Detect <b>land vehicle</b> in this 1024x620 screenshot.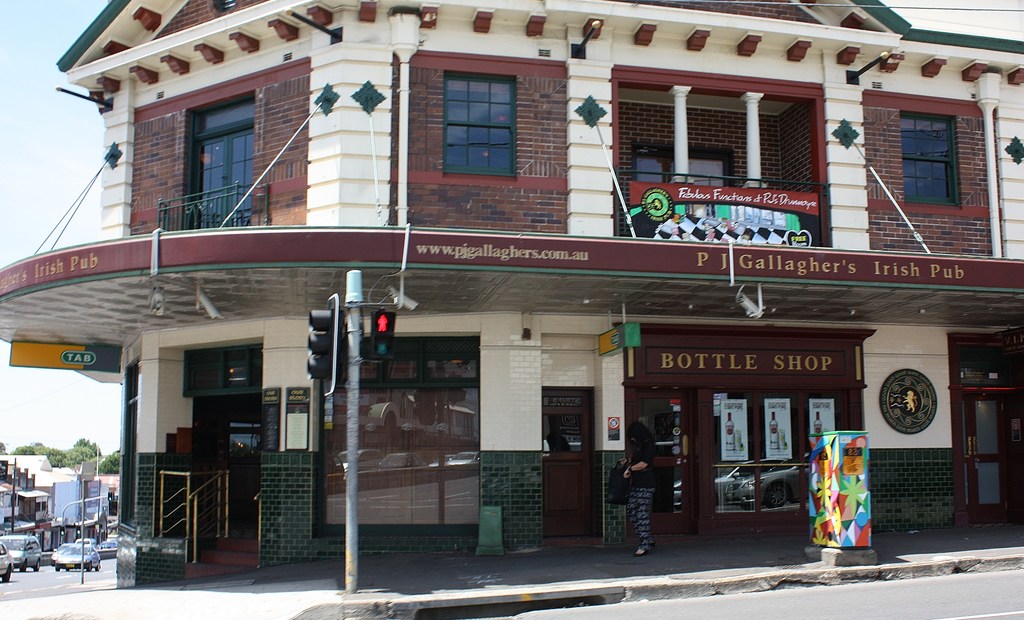
Detection: locate(97, 540, 117, 548).
